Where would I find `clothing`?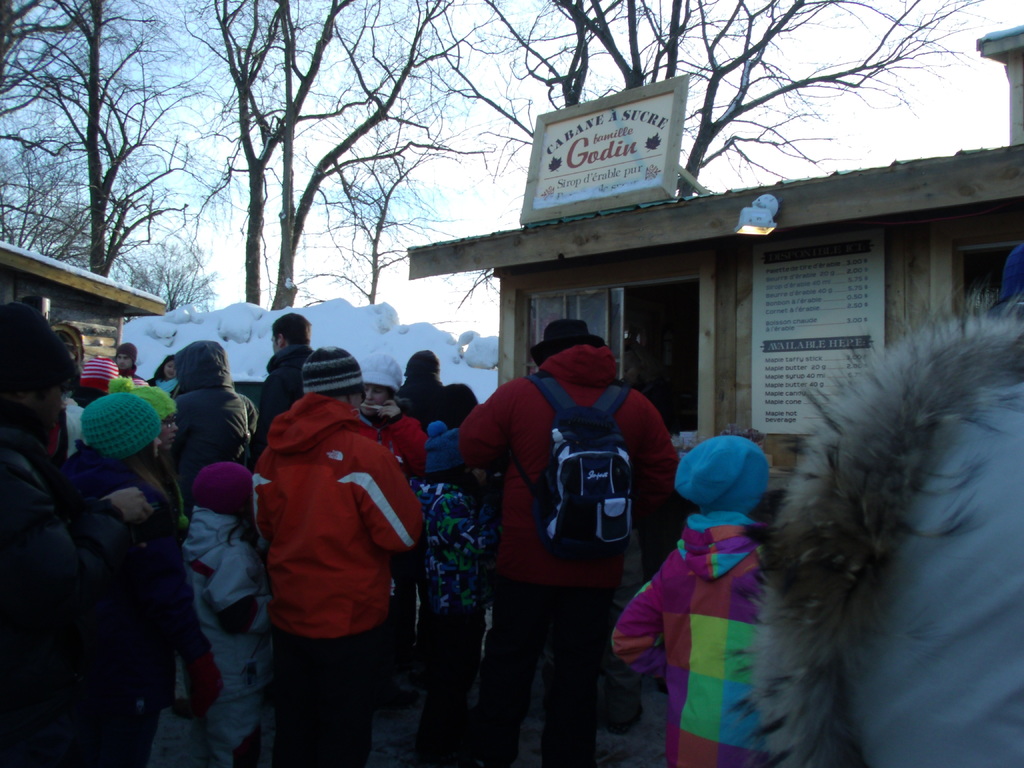
At BBox(401, 373, 446, 408).
